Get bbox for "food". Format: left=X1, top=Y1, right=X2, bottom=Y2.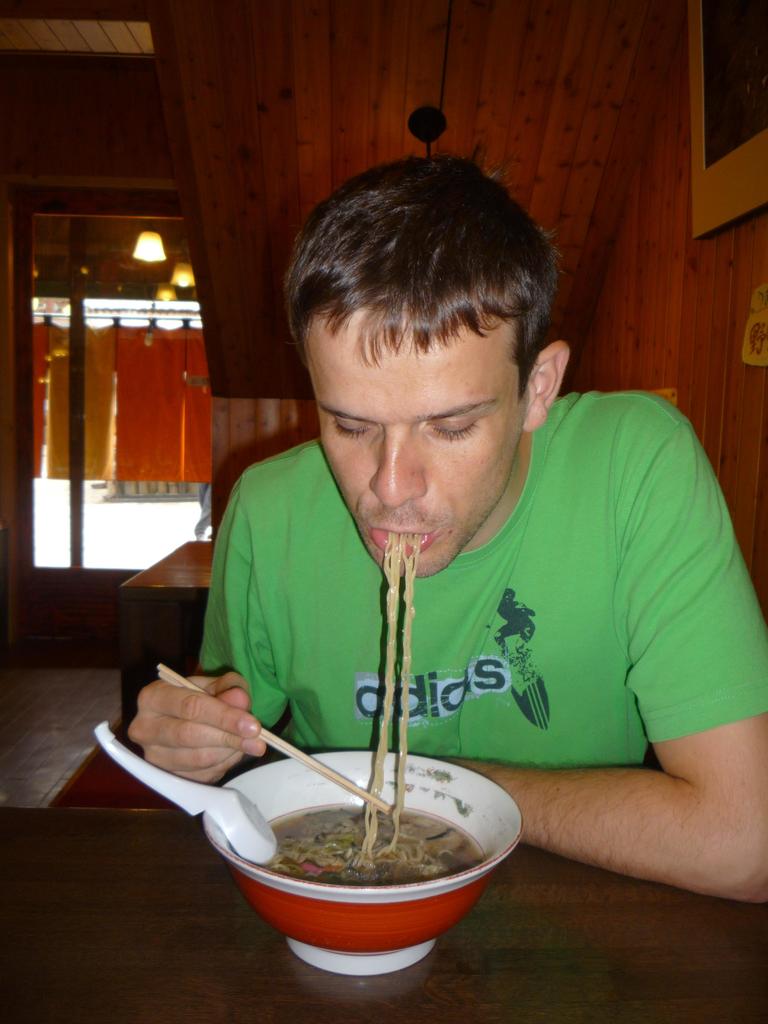
left=263, top=528, right=486, bottom=888.
